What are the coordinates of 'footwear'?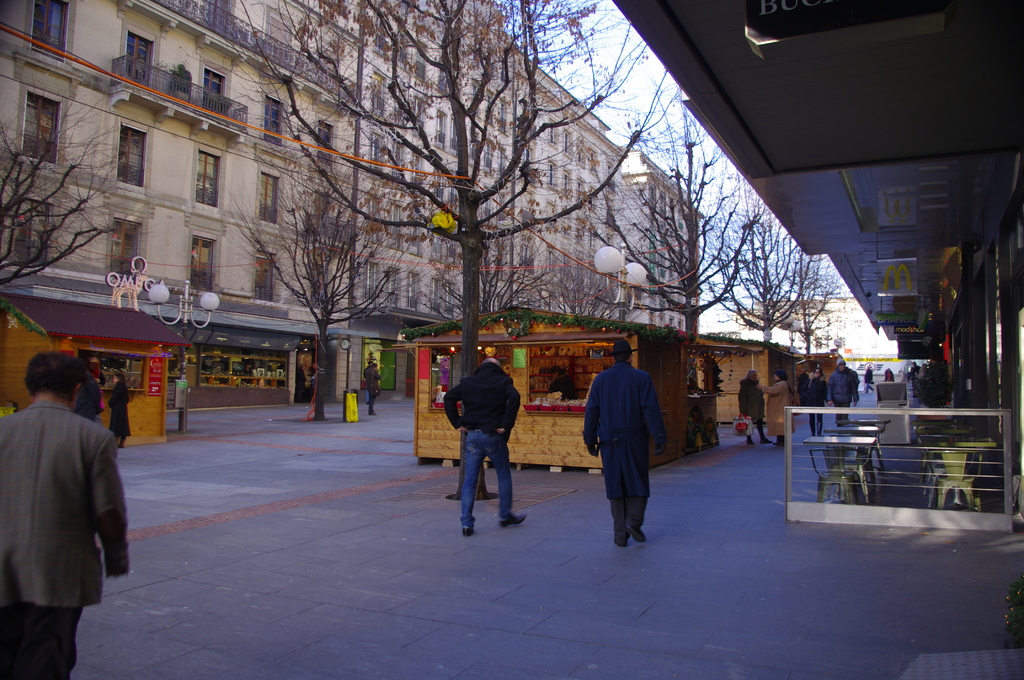
(746, 439, 756, 446).
